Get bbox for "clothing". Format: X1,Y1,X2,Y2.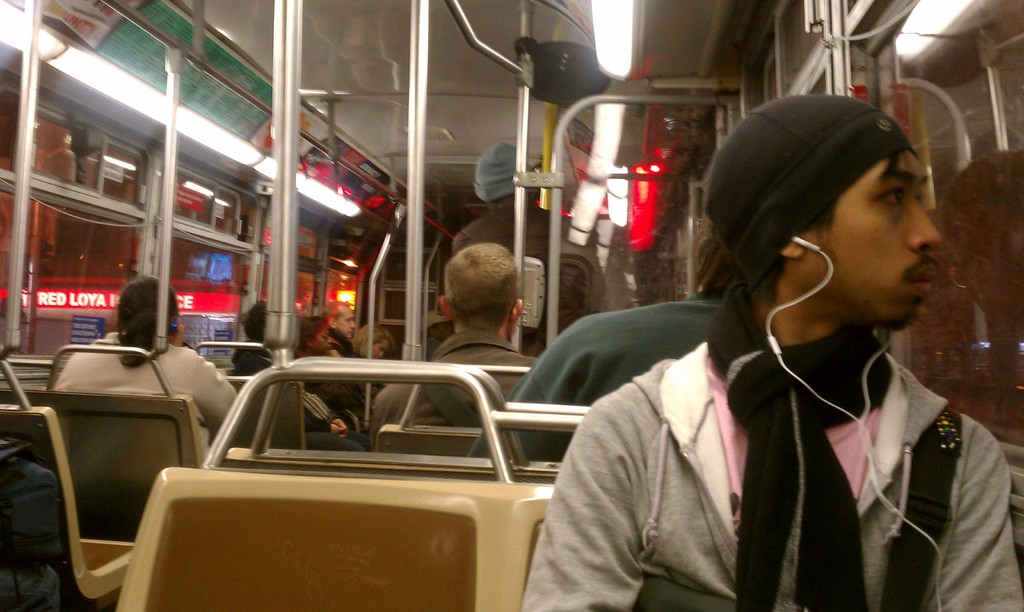
0,438,77,611.
